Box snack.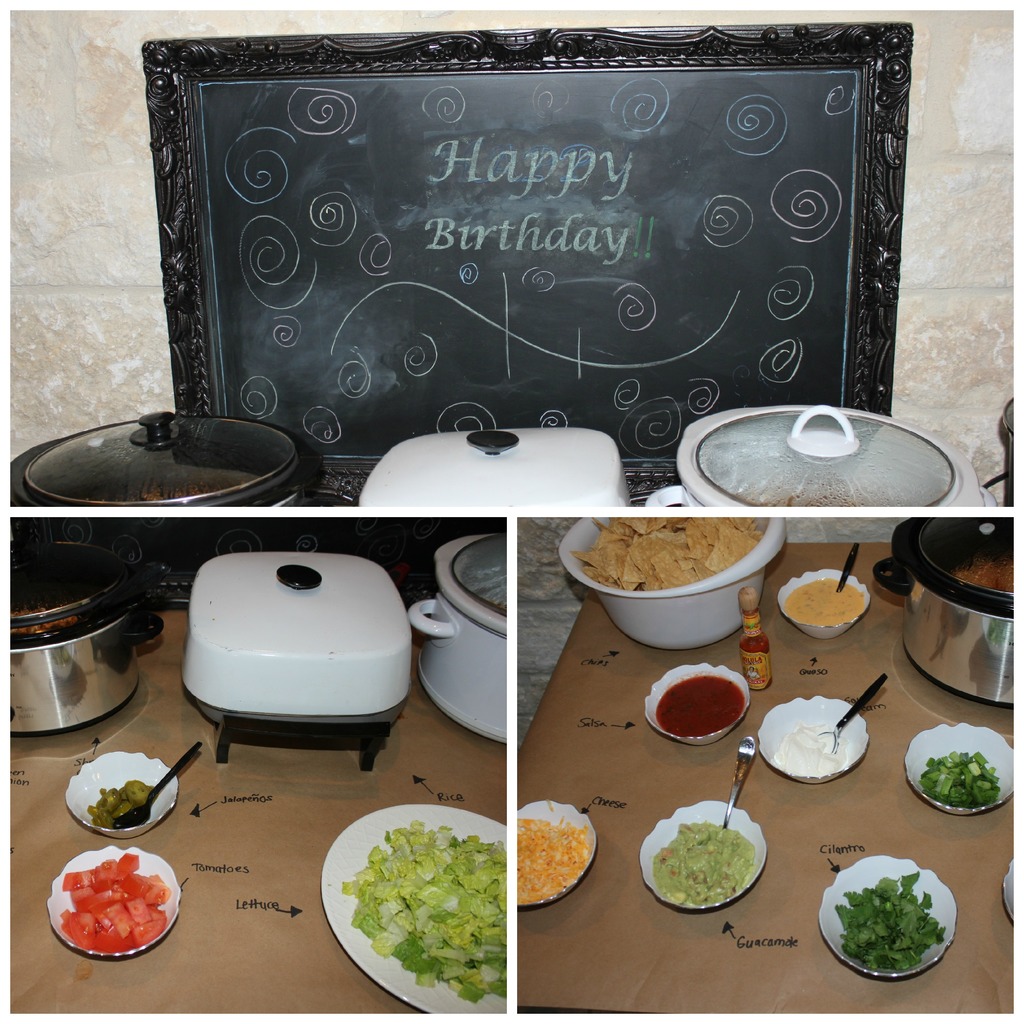
l=513, t=806, r=612, b=908.
